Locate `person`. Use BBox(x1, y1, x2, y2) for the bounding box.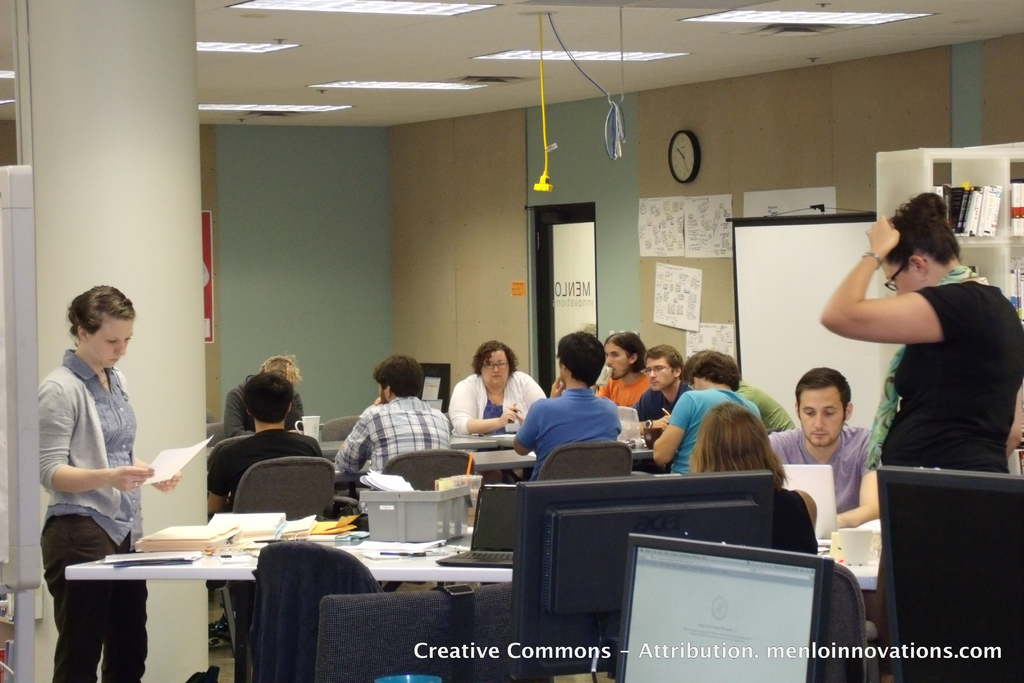
BBox(507, 324, 621, 482).
